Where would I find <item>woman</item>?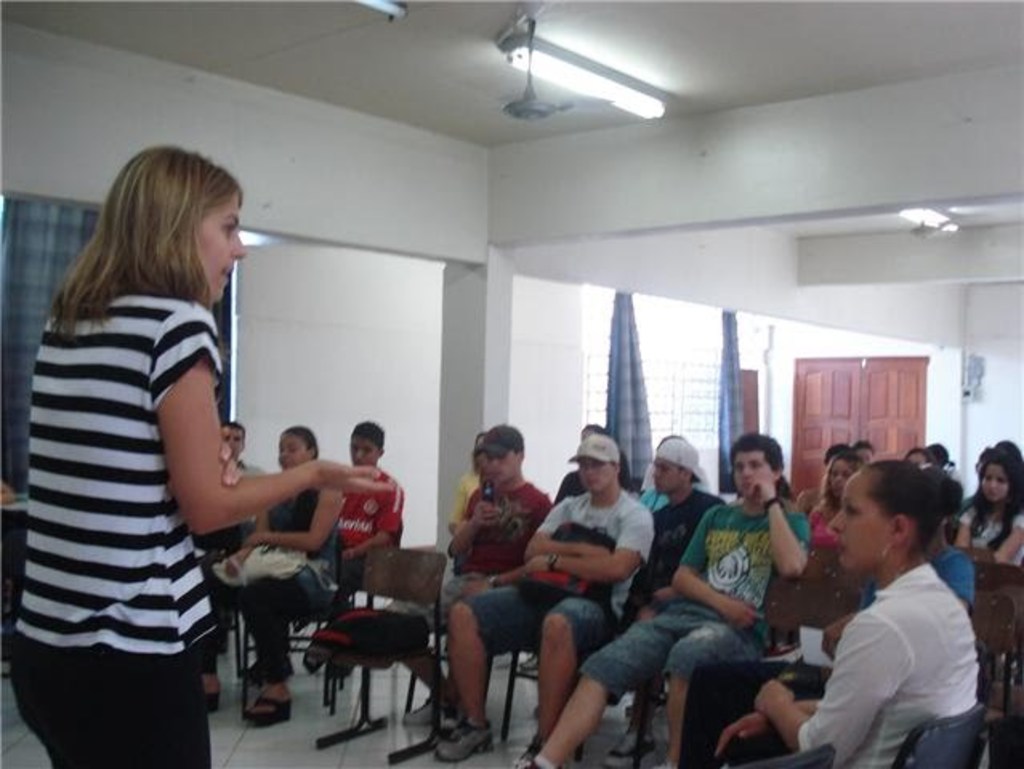
At select_region(13, 117, 290, 751).
